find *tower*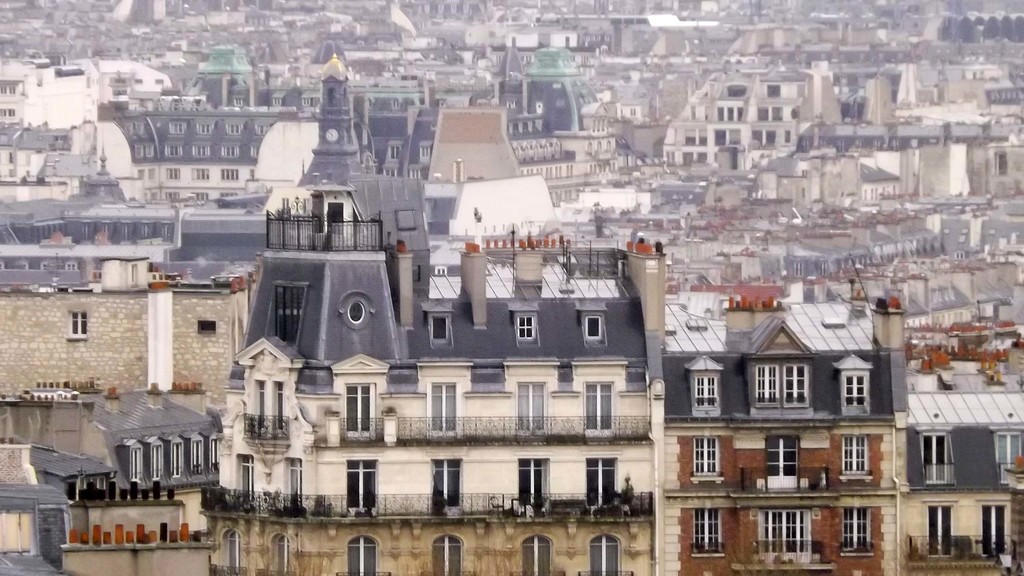
left=400, top=88, right=534, bottom=223
